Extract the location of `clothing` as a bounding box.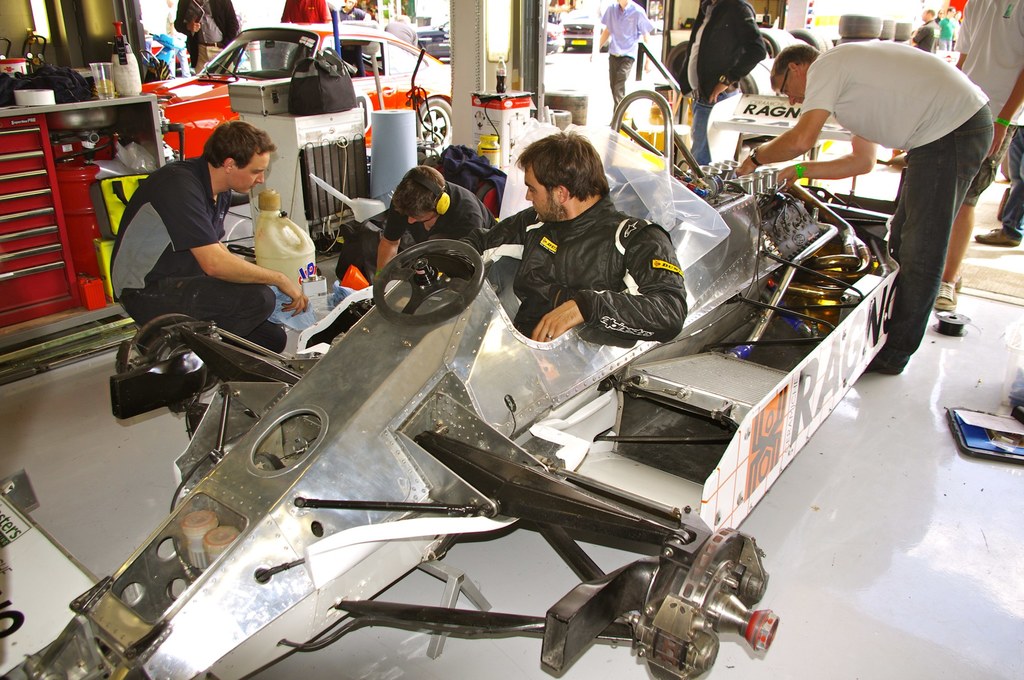
locate(997, 113, 1023, 245).
